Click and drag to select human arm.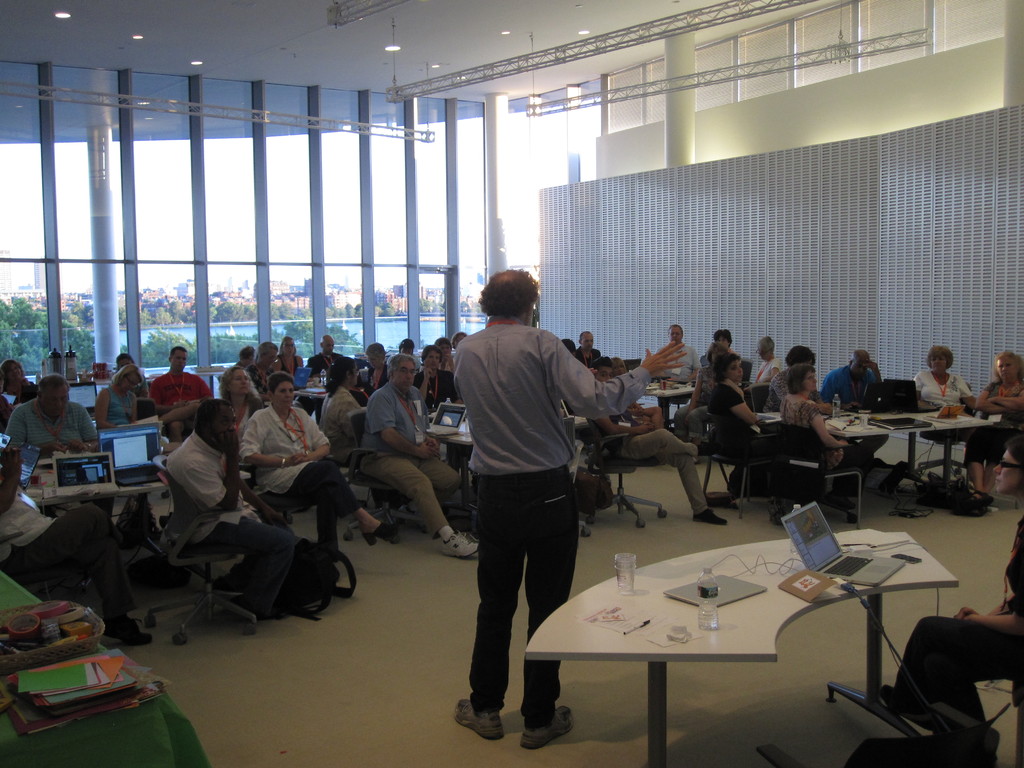
Selection: locate(271, 362, 279, 376).
